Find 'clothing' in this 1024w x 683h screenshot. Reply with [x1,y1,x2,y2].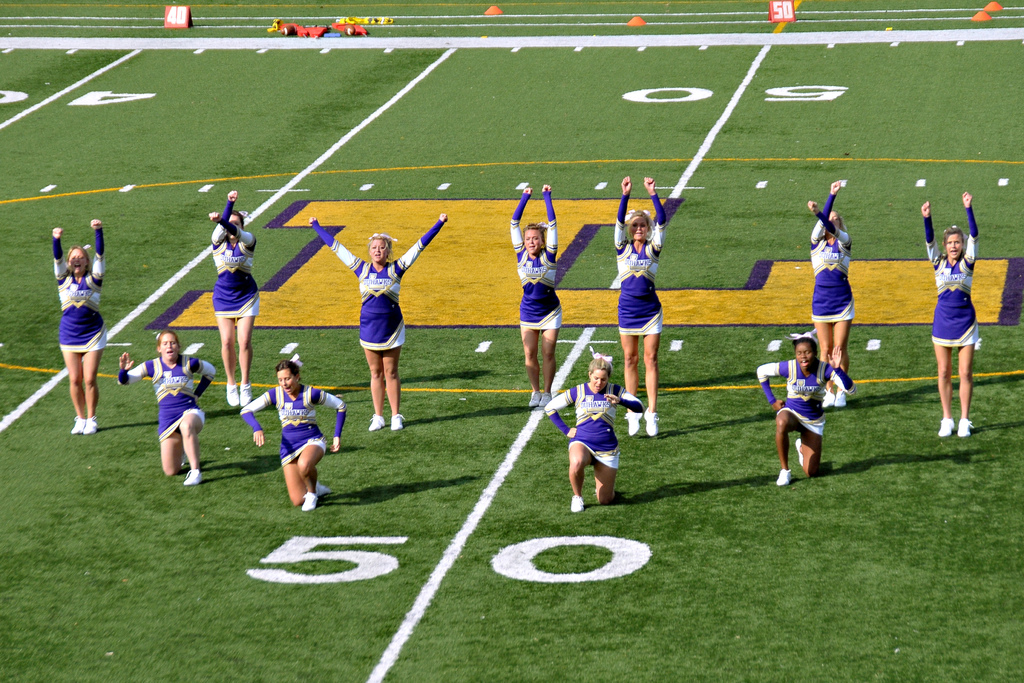
[53,234,131,355].
